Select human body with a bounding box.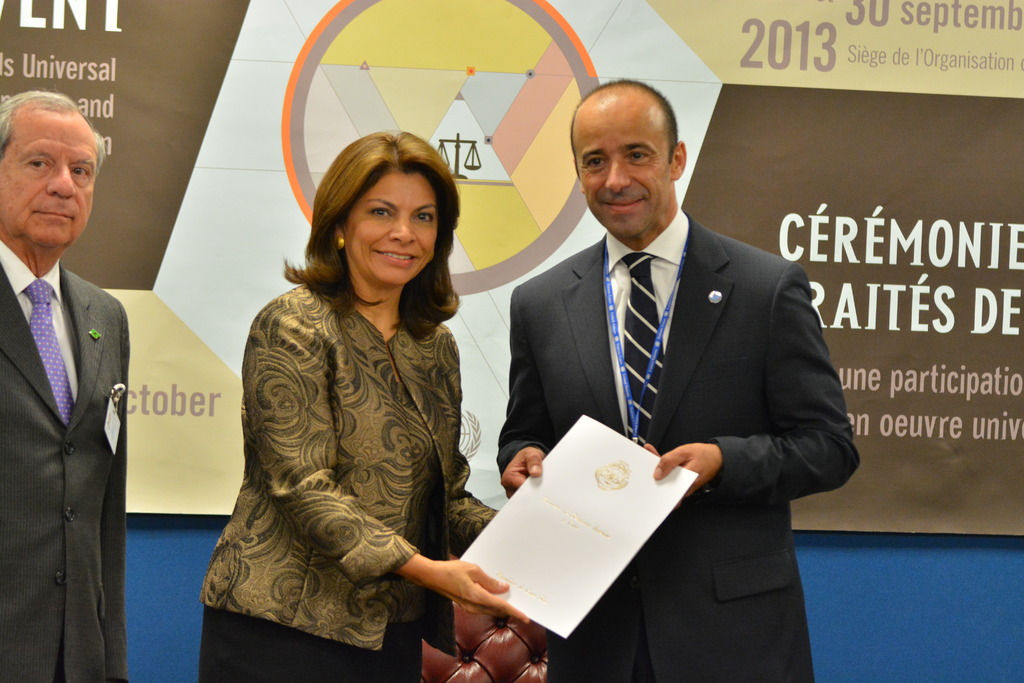
locate(205, 133, 522, 679).
